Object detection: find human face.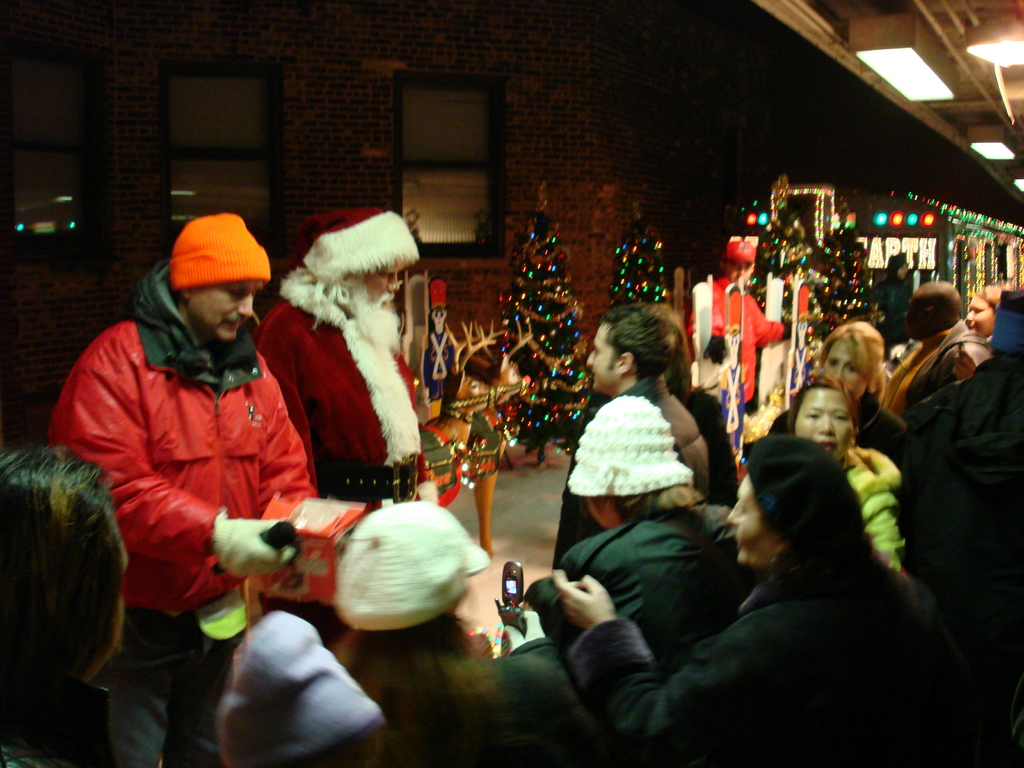
x1=361, y1=259, x2=407, y2=309.
